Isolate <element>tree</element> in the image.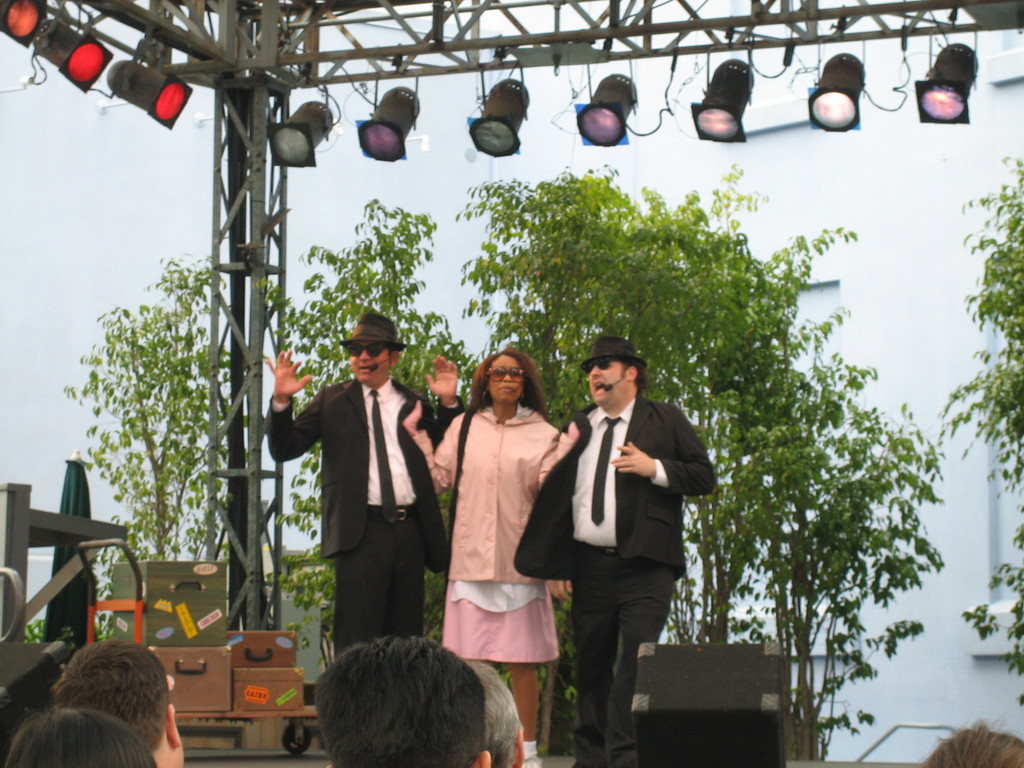
Isolated region: [427, 159, 941, 761].
